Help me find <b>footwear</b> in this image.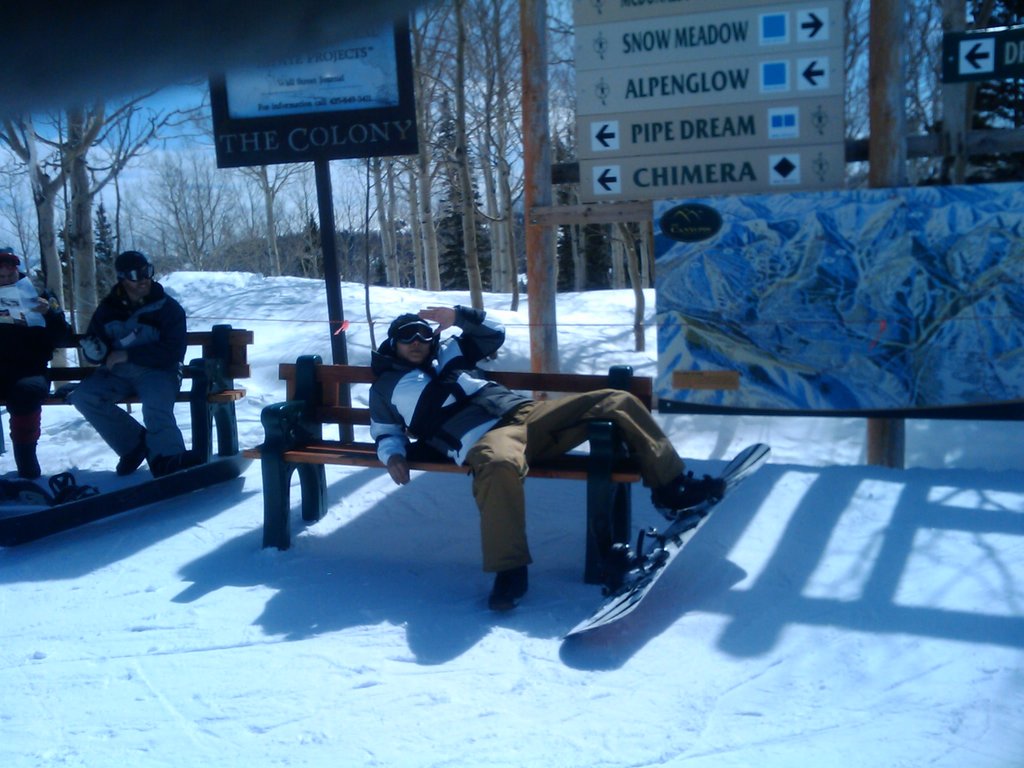
Found it: select_region(650, 469, 723, 521).
